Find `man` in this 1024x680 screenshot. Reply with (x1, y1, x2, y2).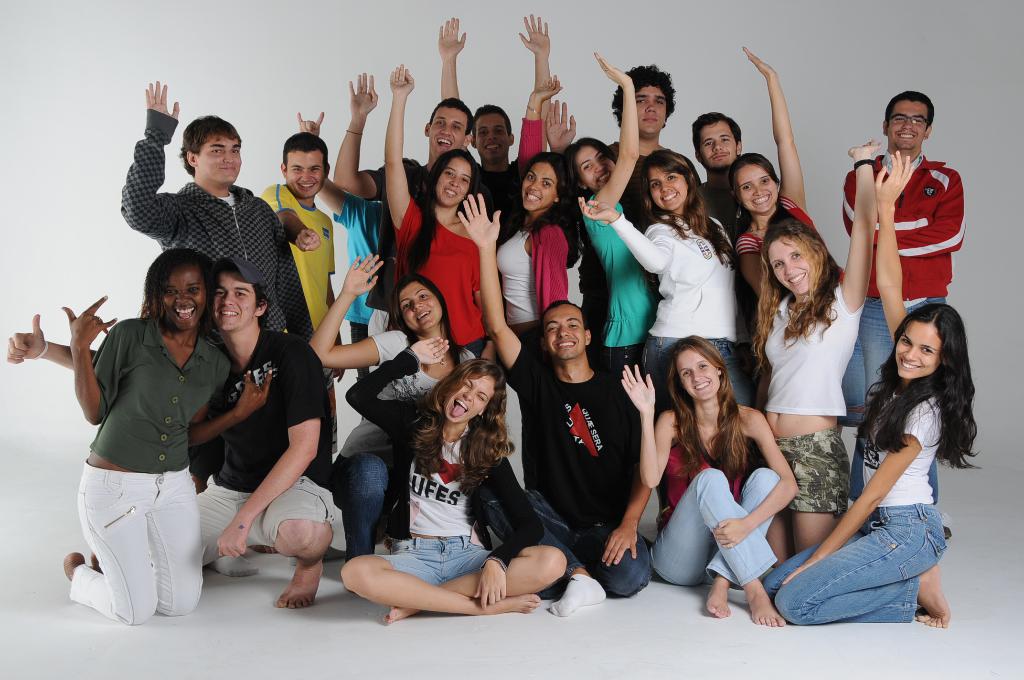
(444, 191, 659, 616).
